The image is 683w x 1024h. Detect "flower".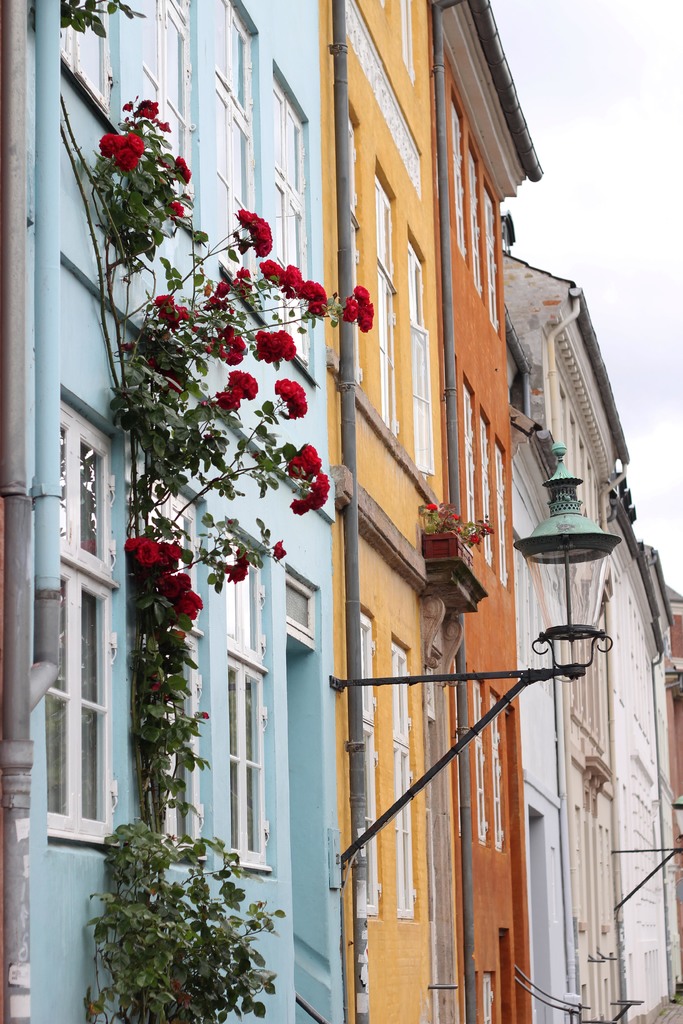
Detection: {"x1": 175, "y1": 154, "x2": 193, "y2": 184}.
